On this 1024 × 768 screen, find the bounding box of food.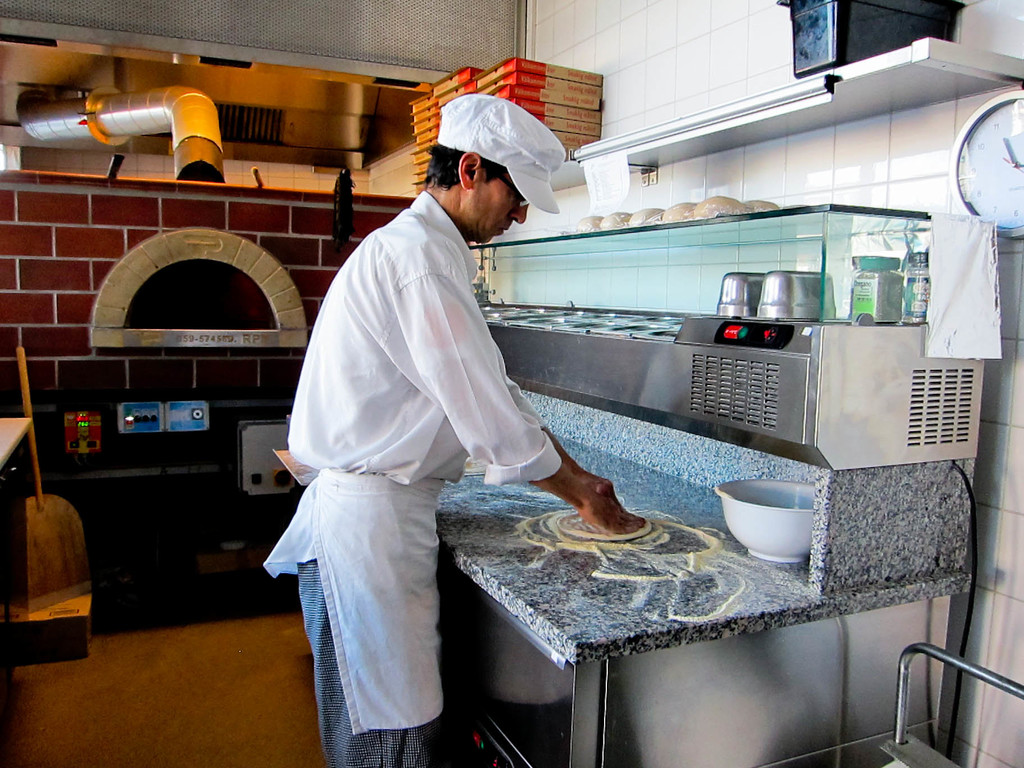
Bounding box: detection(559, 512, 657, 544).
